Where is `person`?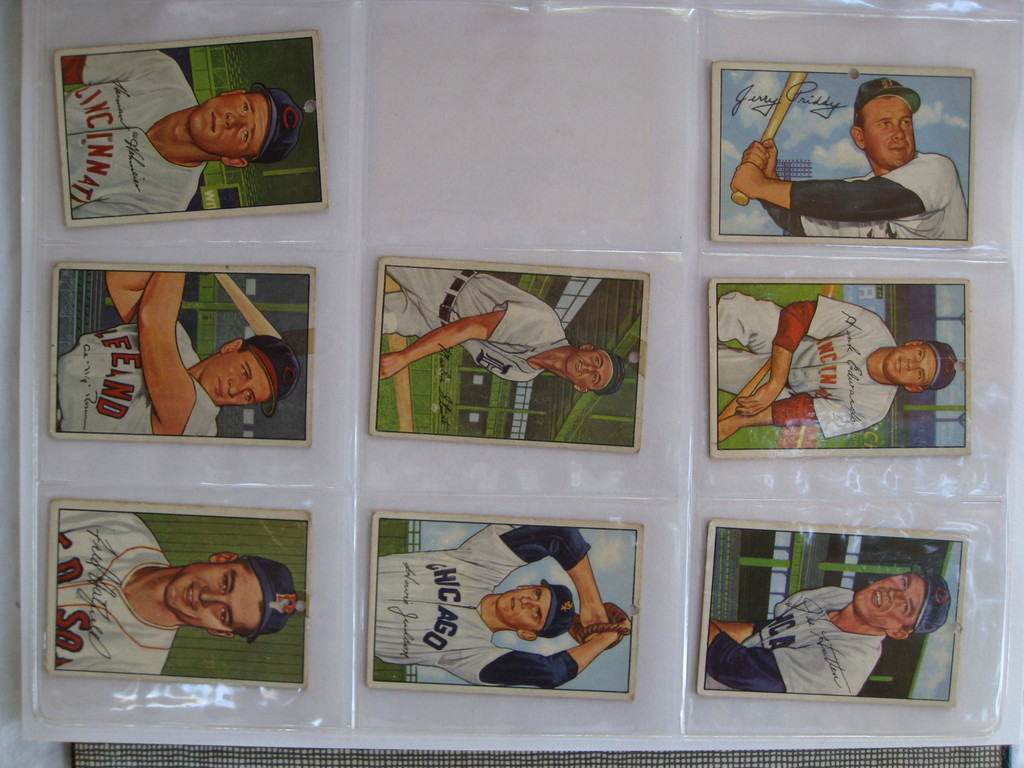
bbox=[375, 520, 627, 688].
